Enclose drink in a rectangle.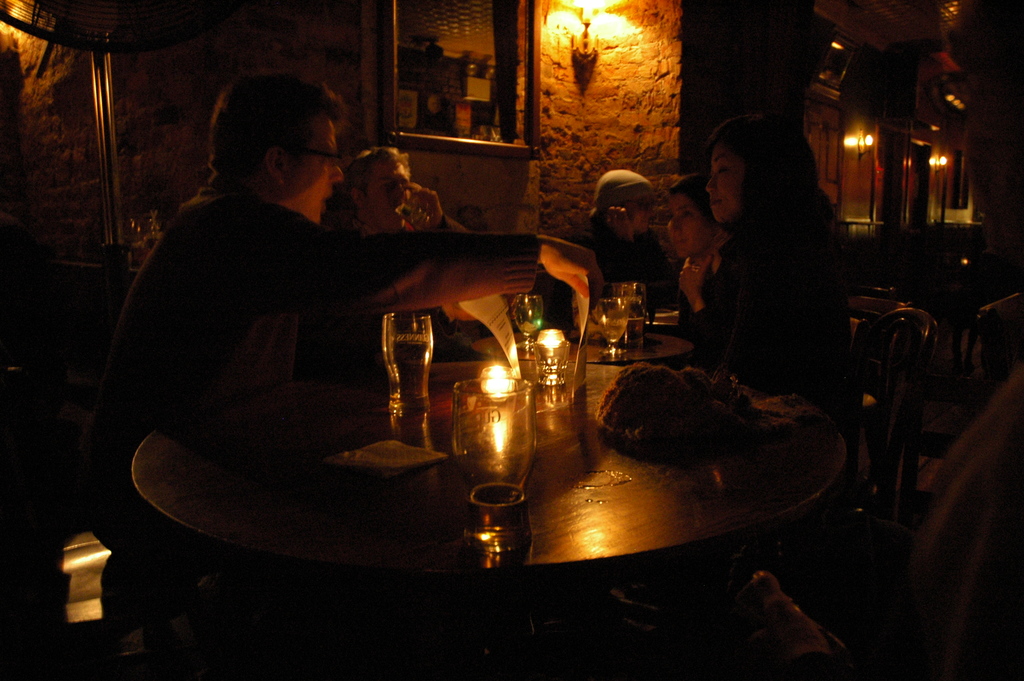
box(598, 300, 630, 347).
